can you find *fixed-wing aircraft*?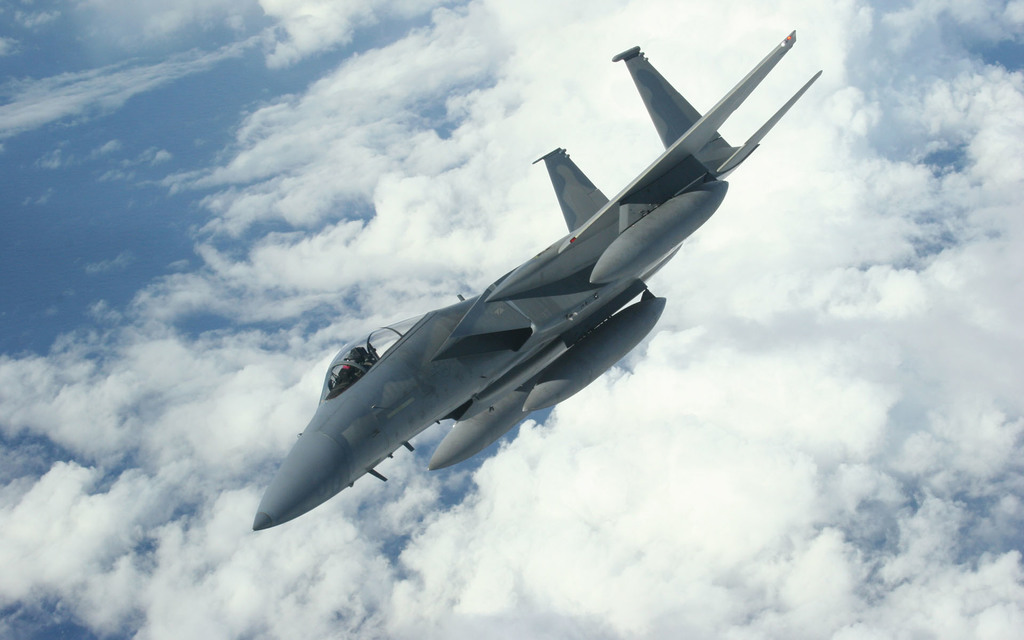
Yes, bounding box: detection(232, 28, 819, 529).
